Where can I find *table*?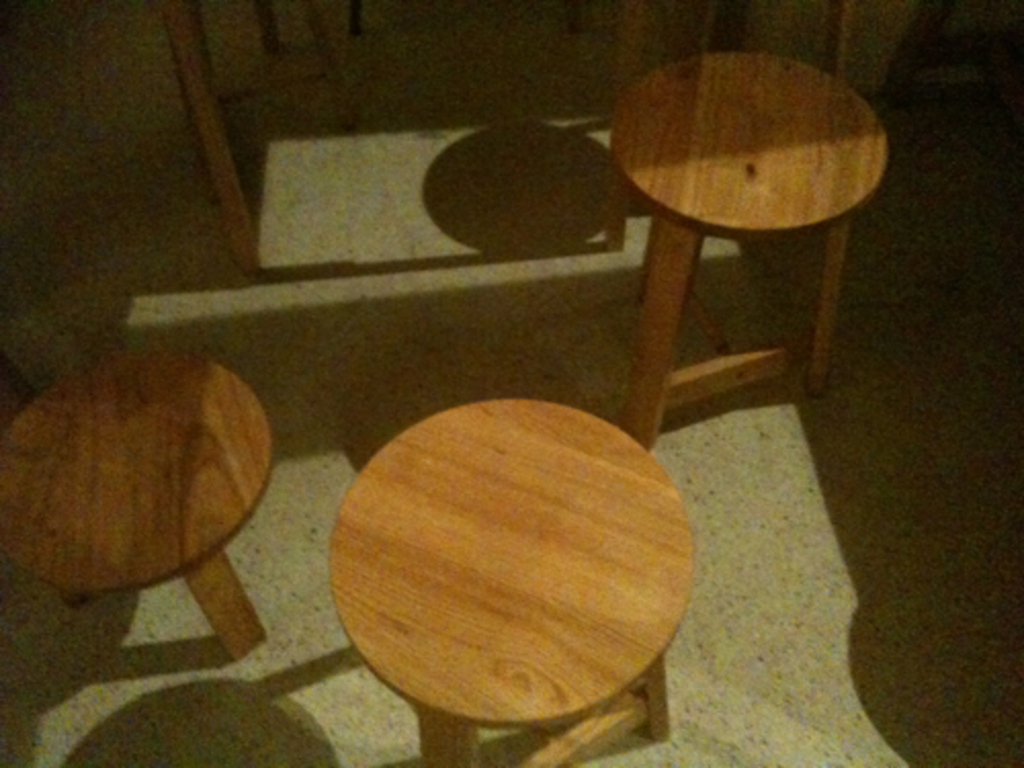
You can find it at <box>322,395,692,766</box>.
